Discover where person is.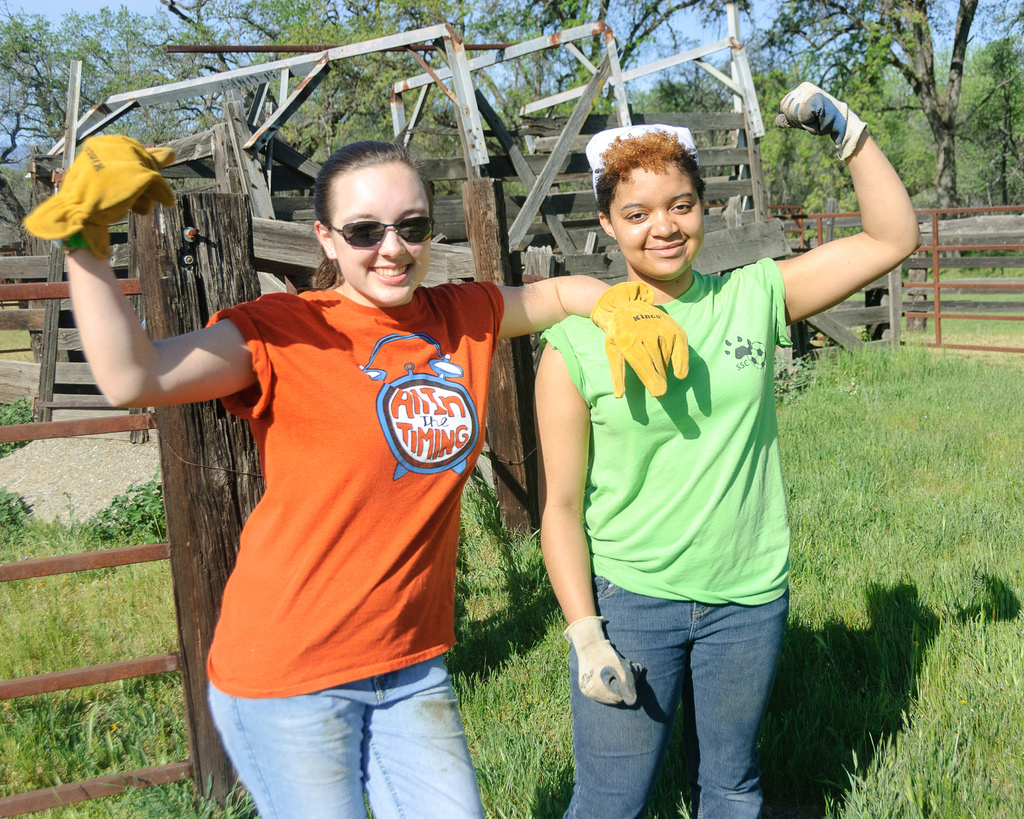
Discovered at <bbox>528, 77, 929, 818</bbox>.
